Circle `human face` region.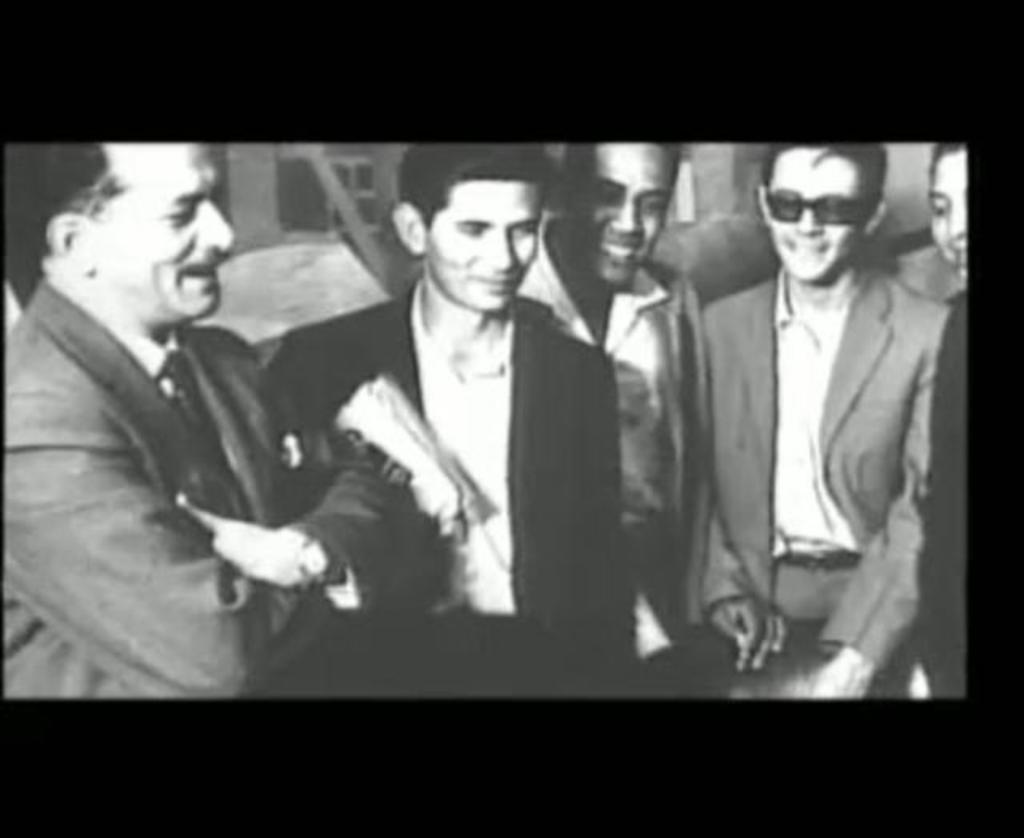
Region: 429/181/542/317.
